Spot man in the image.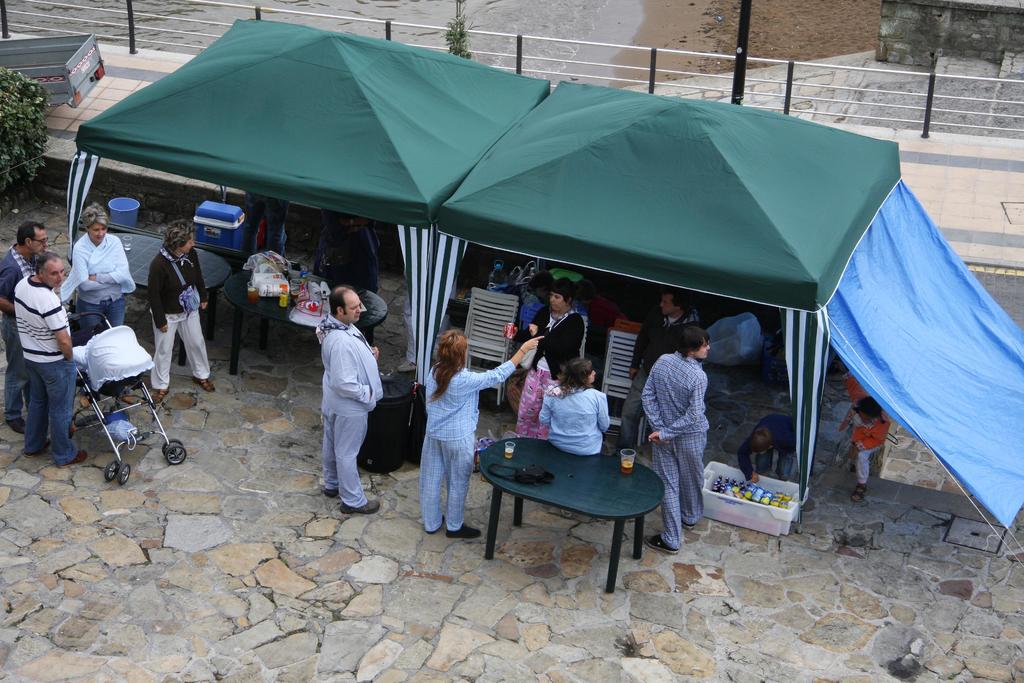
man found at rect(0, 220, 58, 425).
